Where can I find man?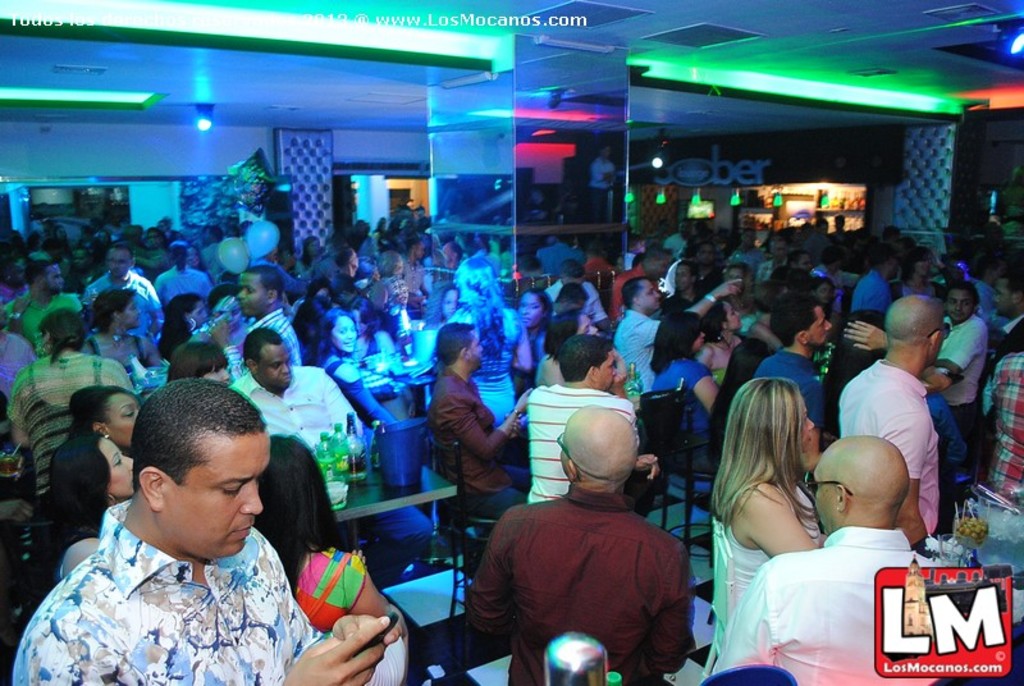
You can find it at x1=82, y1=241, x2=165, y2=347.
